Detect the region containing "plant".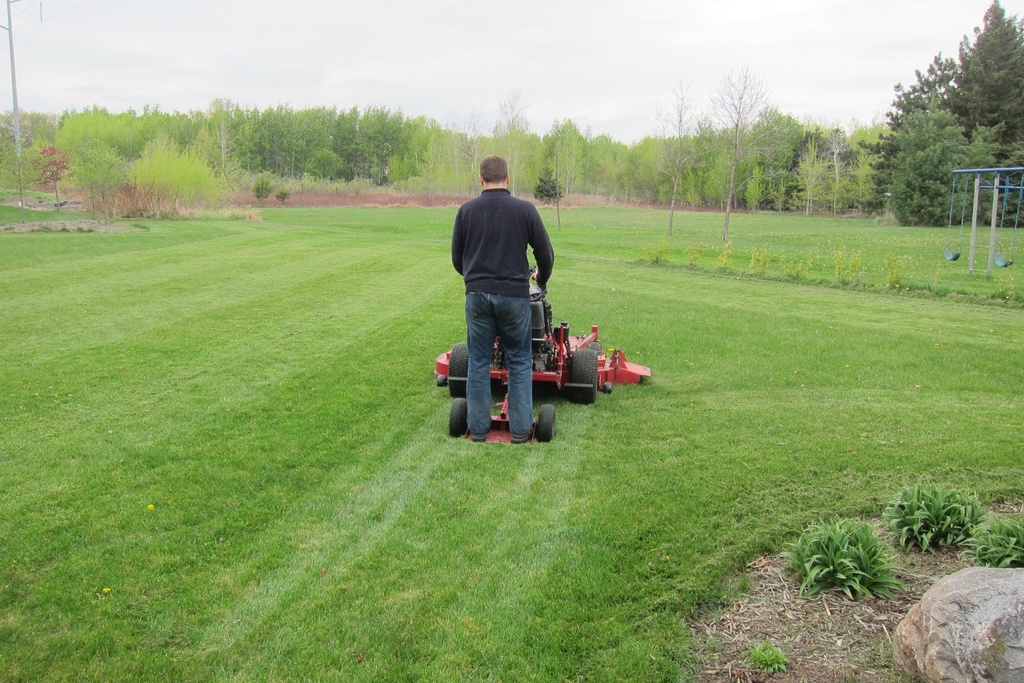
[875,463,991,559].
